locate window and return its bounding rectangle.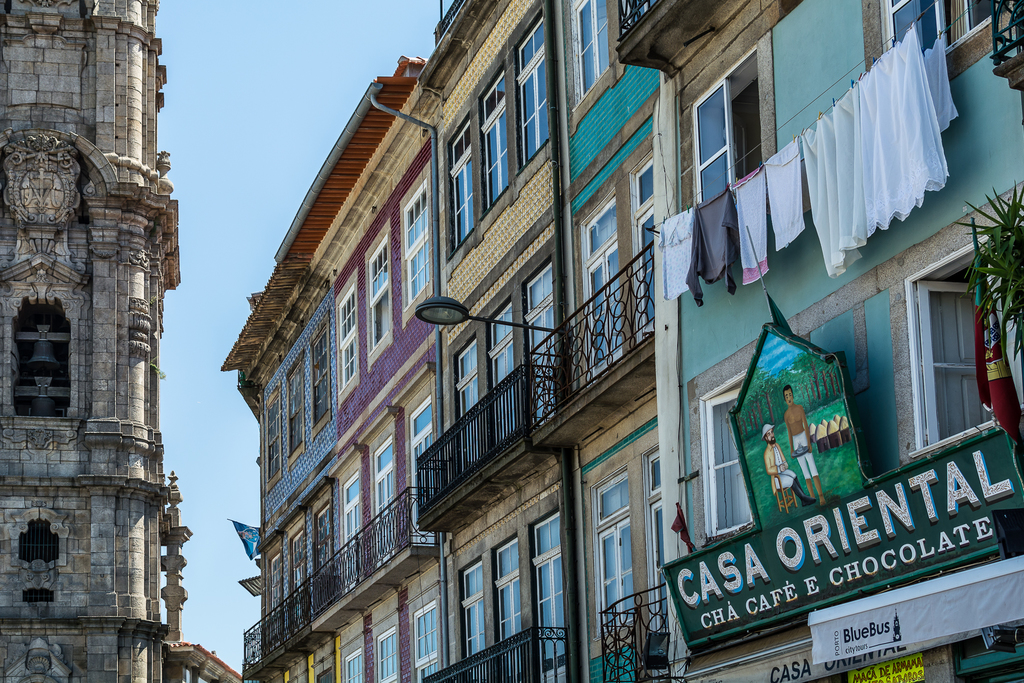
Rect(515, 17, 554, 168).
